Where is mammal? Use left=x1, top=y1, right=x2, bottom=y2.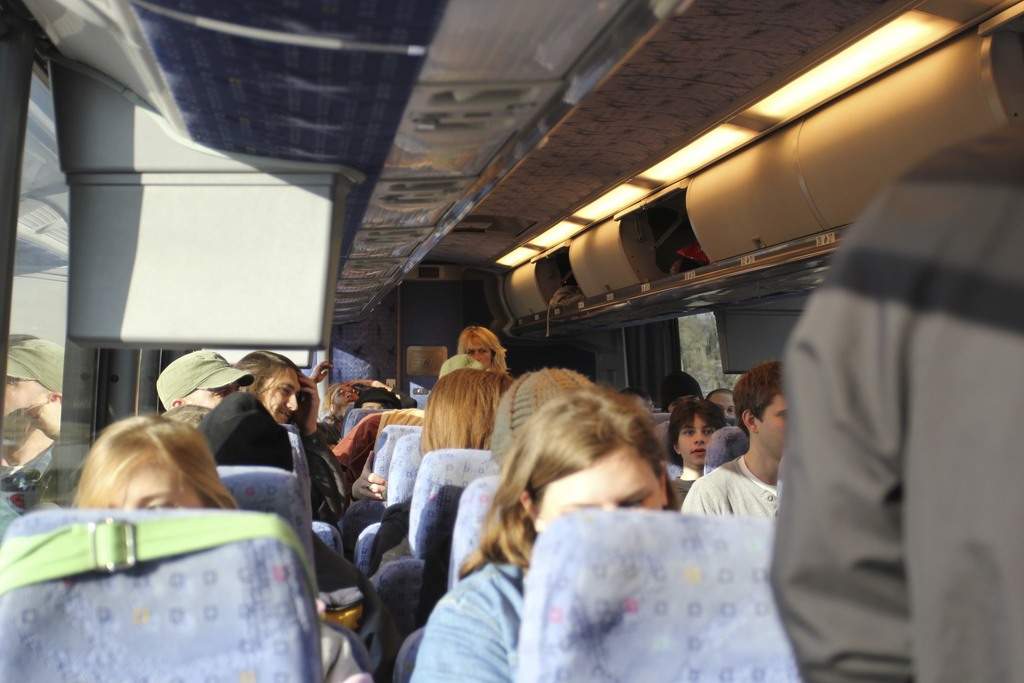
left=689, top=358, right=788, bottom=516.
